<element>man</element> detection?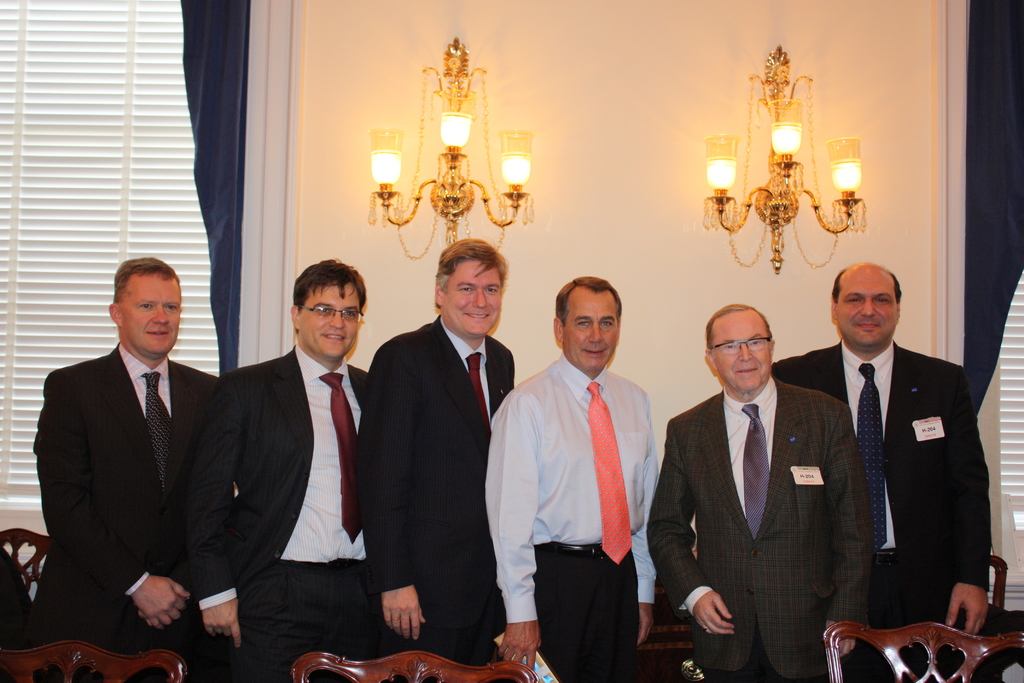
bbox=[481, 273, 661, 682]
